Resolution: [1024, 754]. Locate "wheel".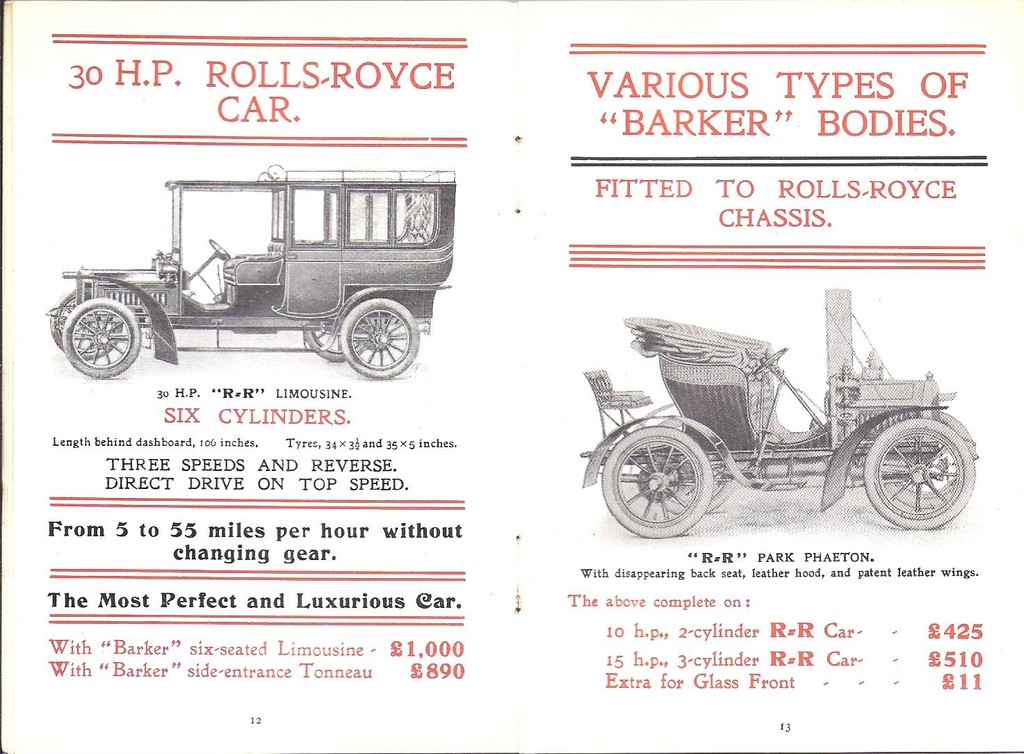
(x1=883, y1=448, x2=962, y2=510).
